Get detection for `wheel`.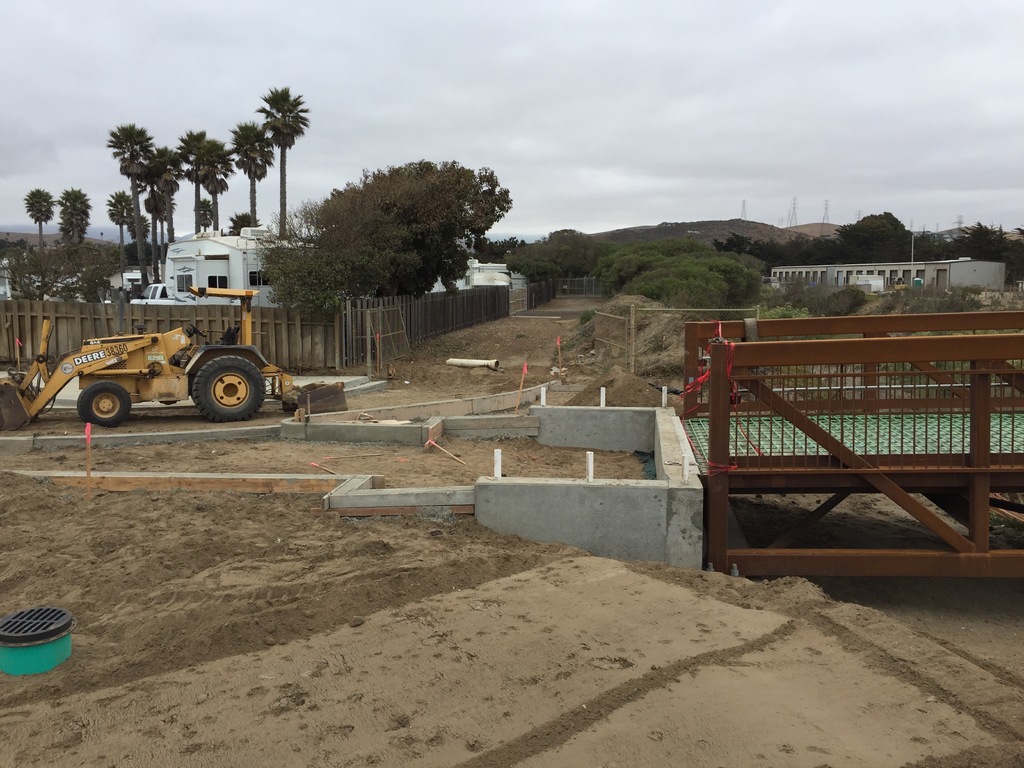
Detection: locate(190, 359, 267, 425).
